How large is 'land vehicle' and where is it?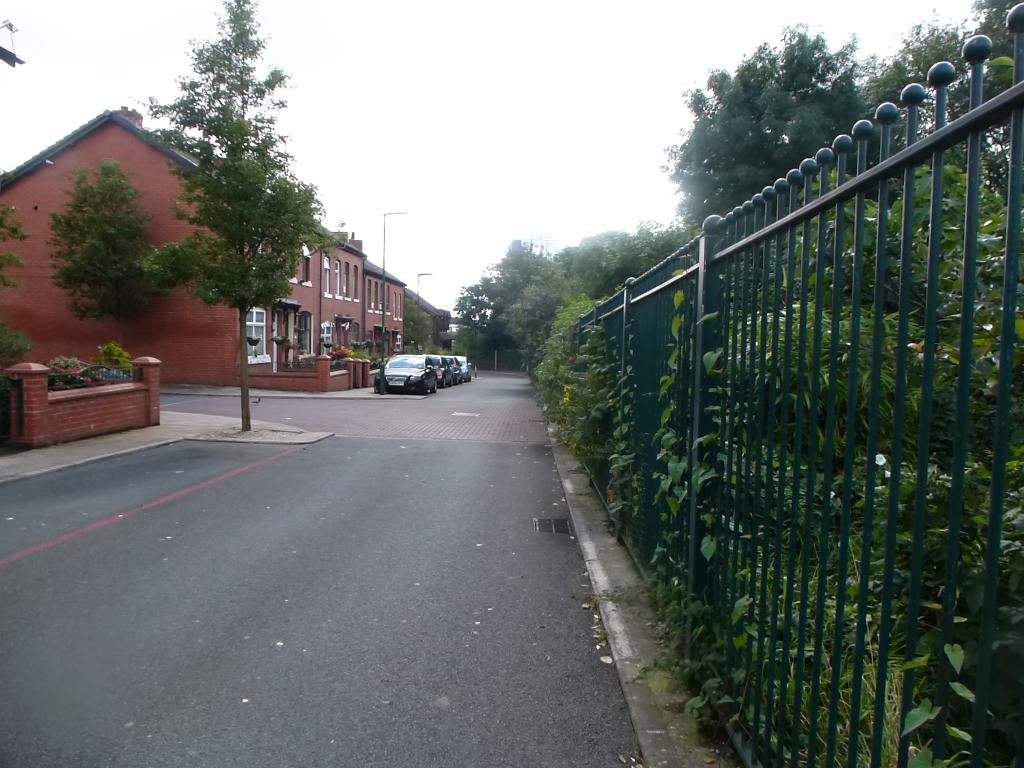
Bounding box: 440/355/464/383.
